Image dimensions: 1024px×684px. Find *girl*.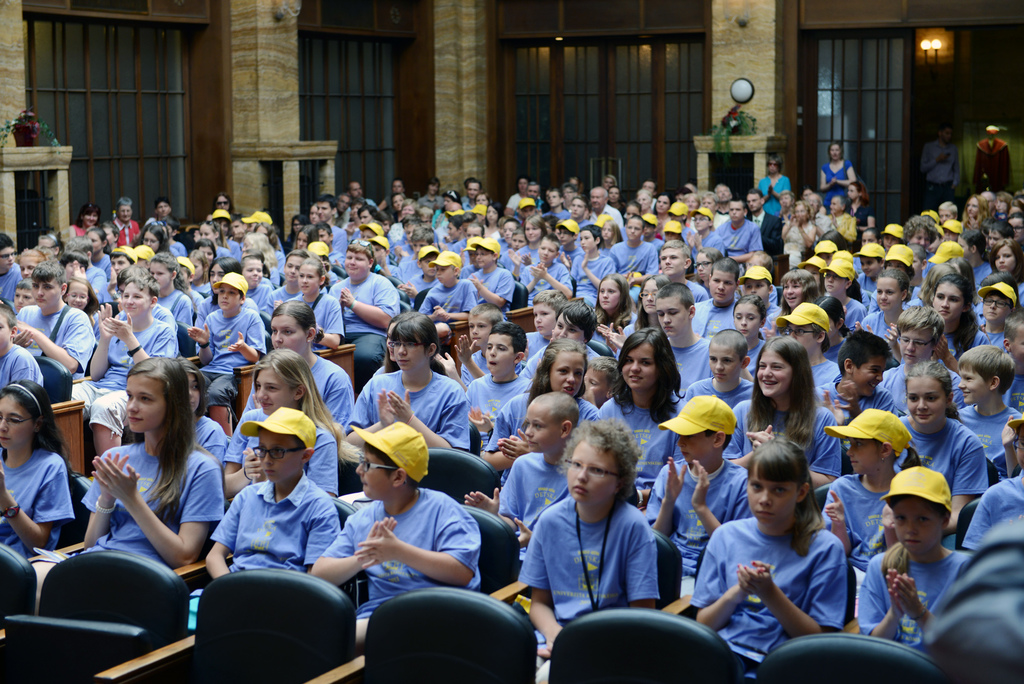
bbox(227, 357, 341, 494).
